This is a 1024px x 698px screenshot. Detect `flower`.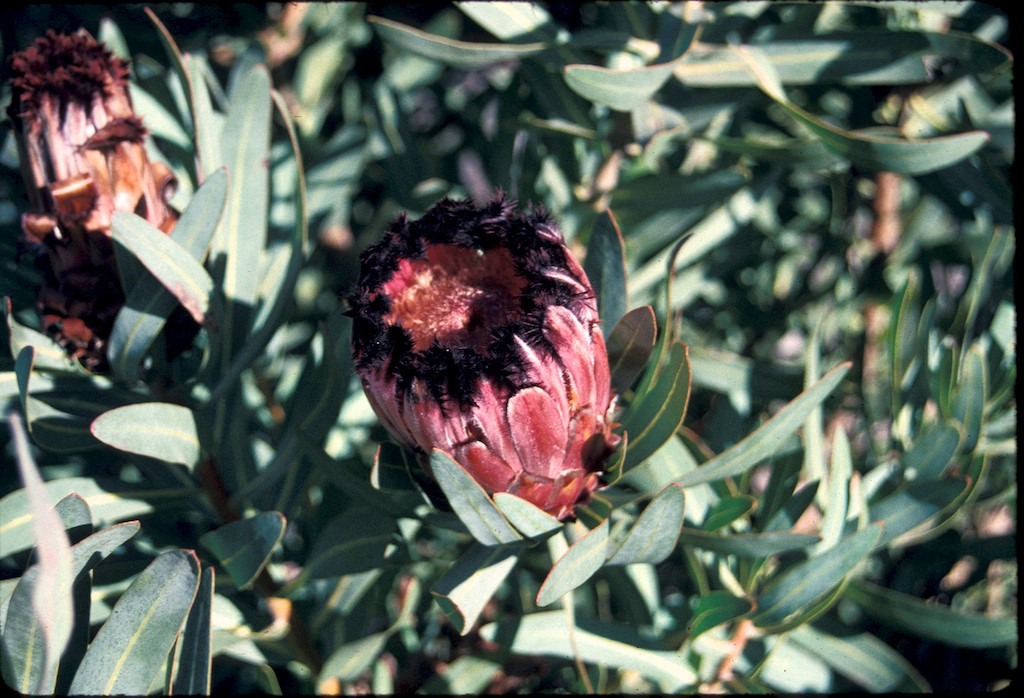
l=336, t=179, r=648, b=521.
